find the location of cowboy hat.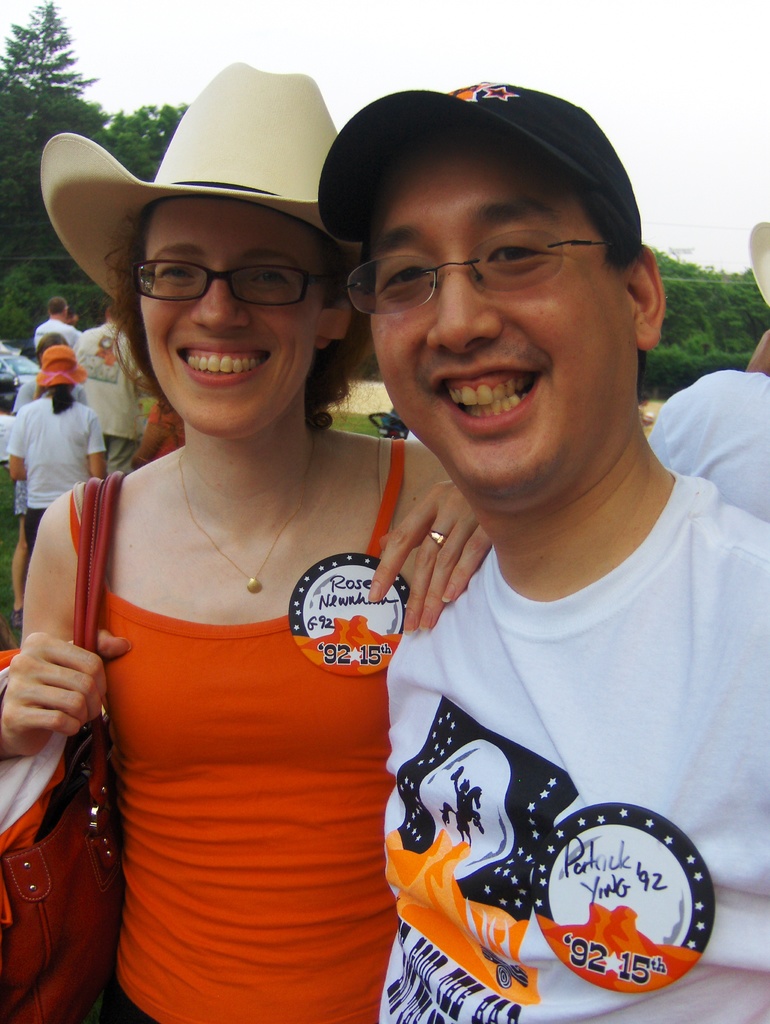
Location: (left=742, top=214, right=768, bottom=302).
